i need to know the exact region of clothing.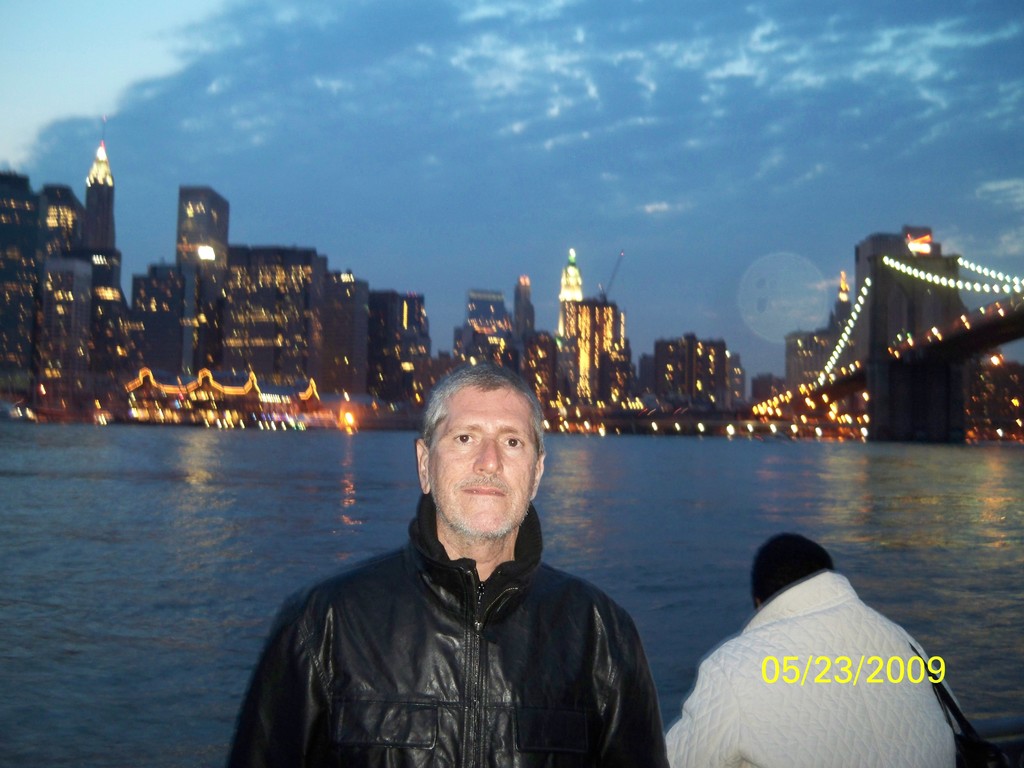
Region: rect(224, 502, 670, 766).
